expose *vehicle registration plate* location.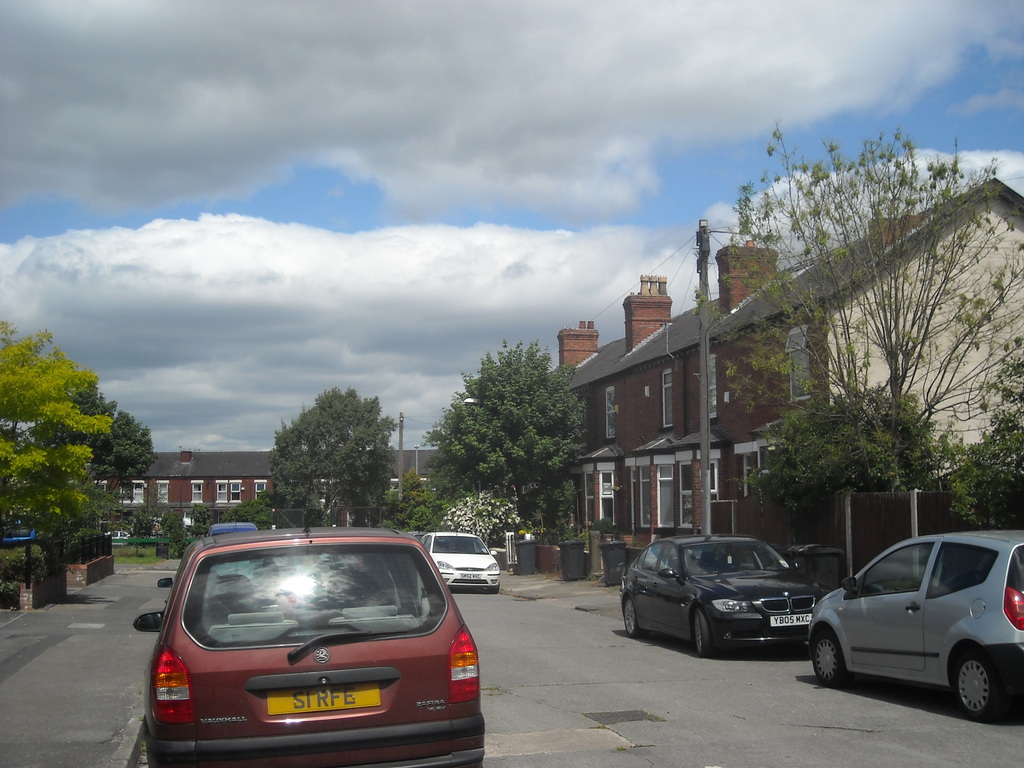
Exposed at region(267, 681, 380, 713).
